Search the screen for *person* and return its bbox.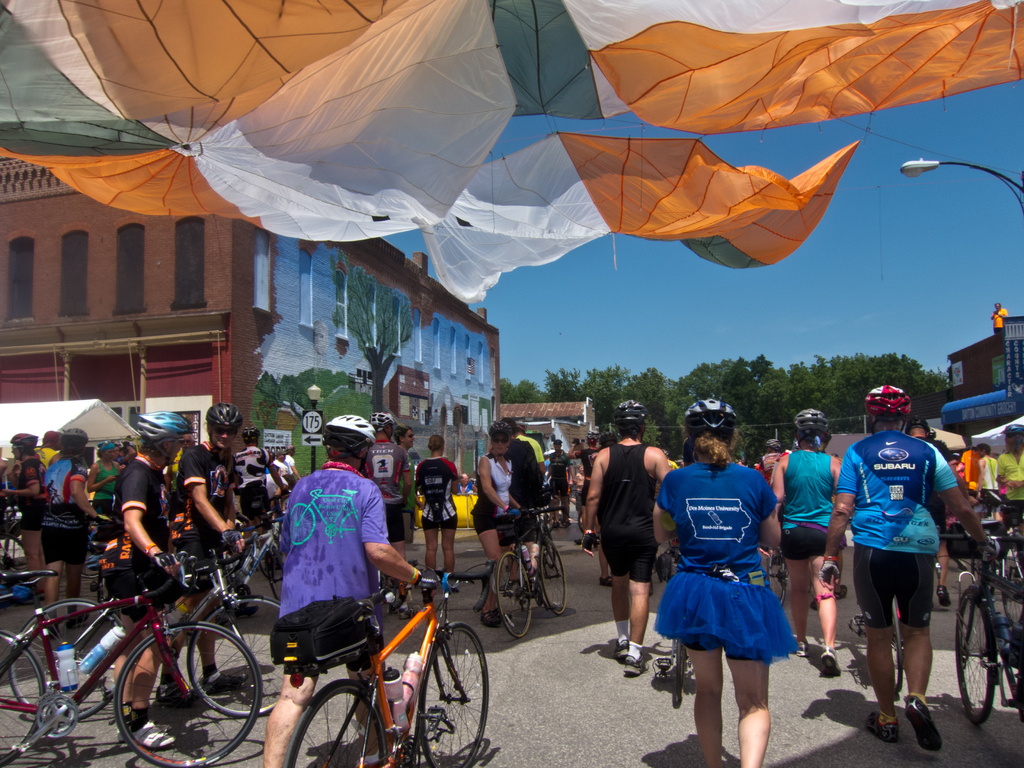
Found: locate(652, 399, 797, 767).
